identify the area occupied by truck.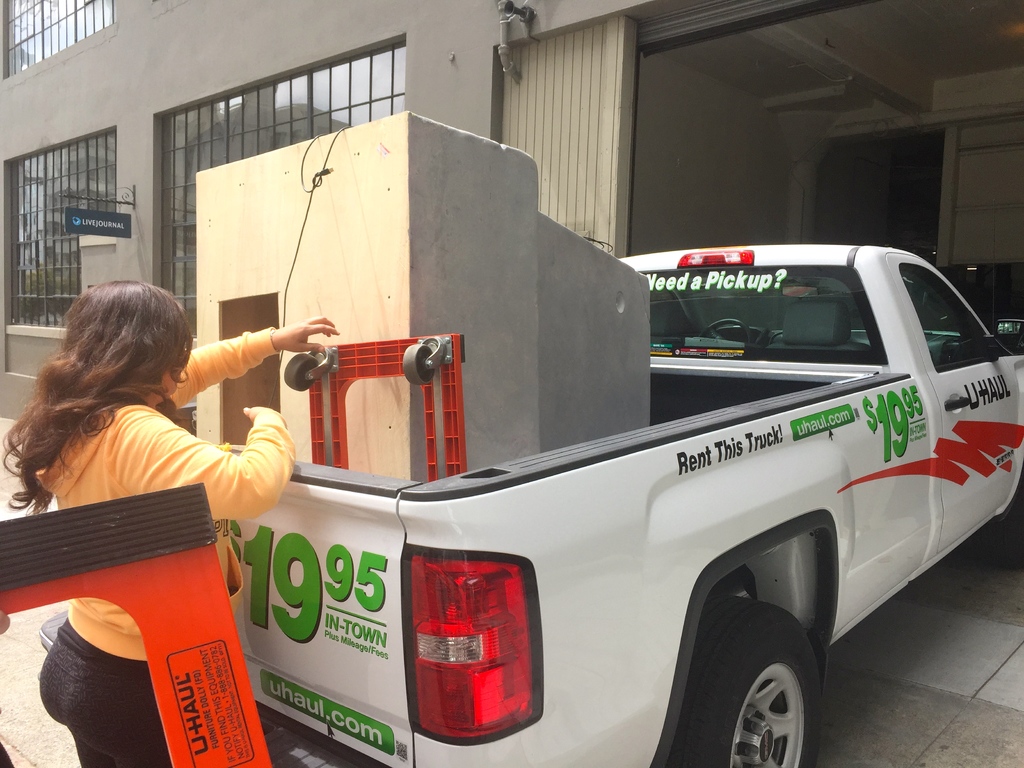
Area: 108, 172, 1023, 767.
